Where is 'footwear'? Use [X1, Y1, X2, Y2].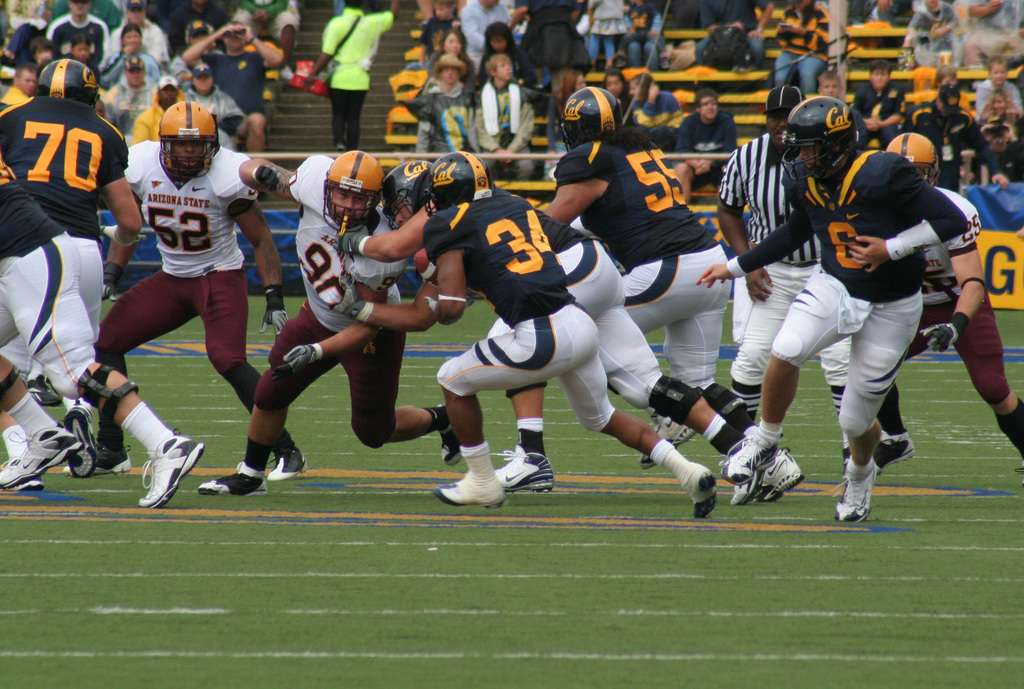
[429, 455, 509, 510].
